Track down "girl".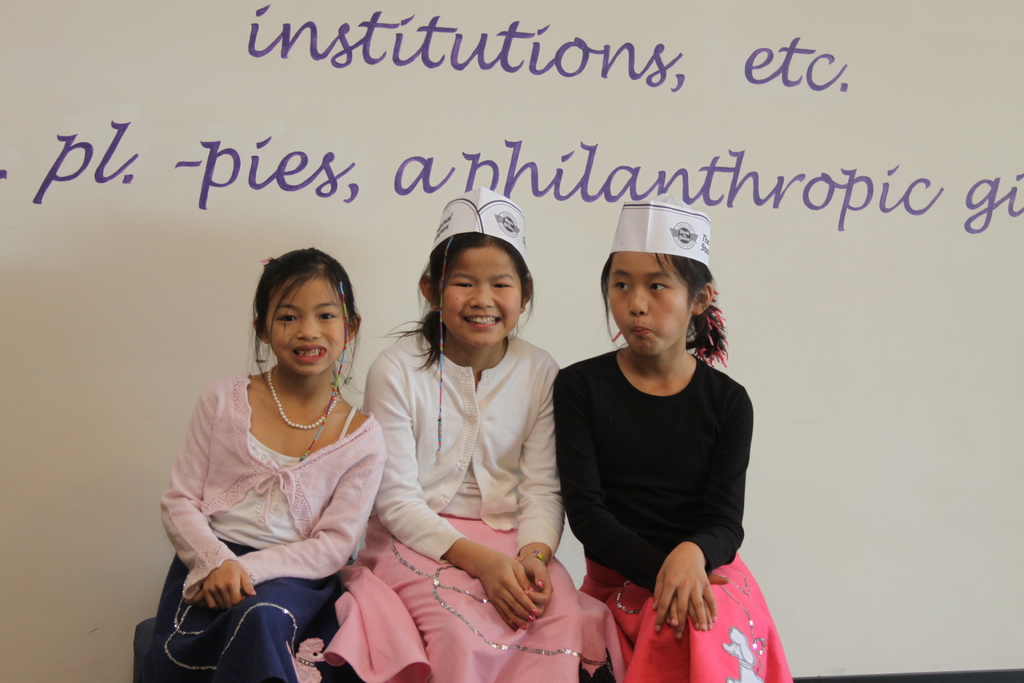
Tracked to bbox=(323, 190, 628, 682).
